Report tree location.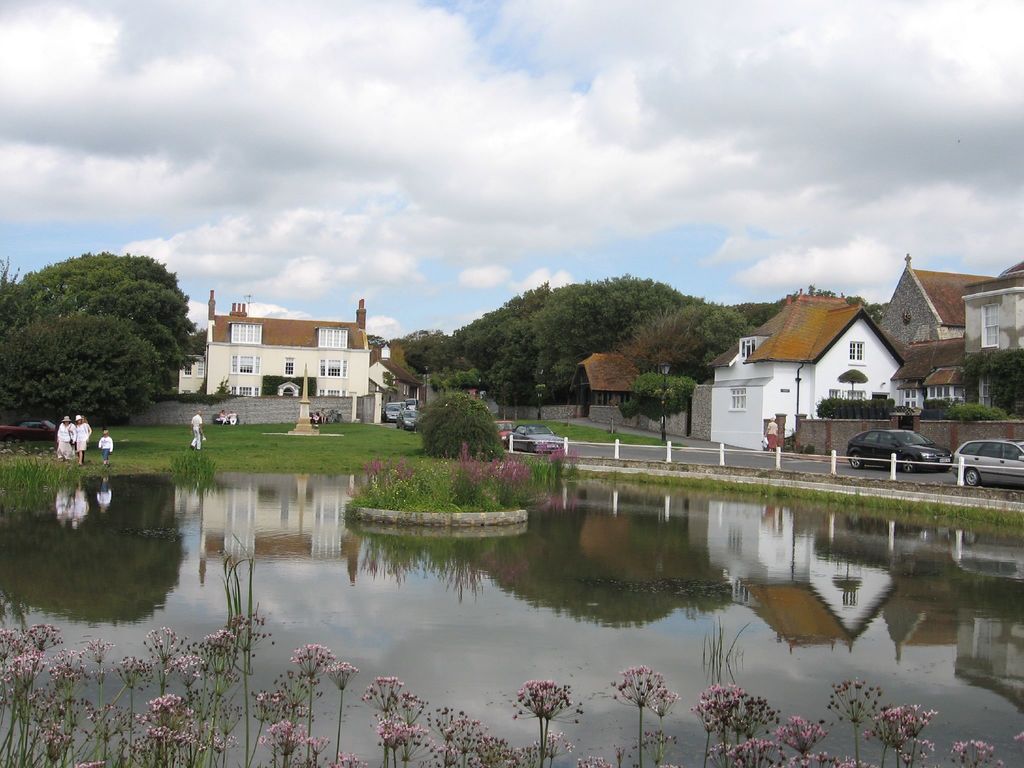
Report: pyautogui.locateOnScreen(620, 303, 701, 410).
